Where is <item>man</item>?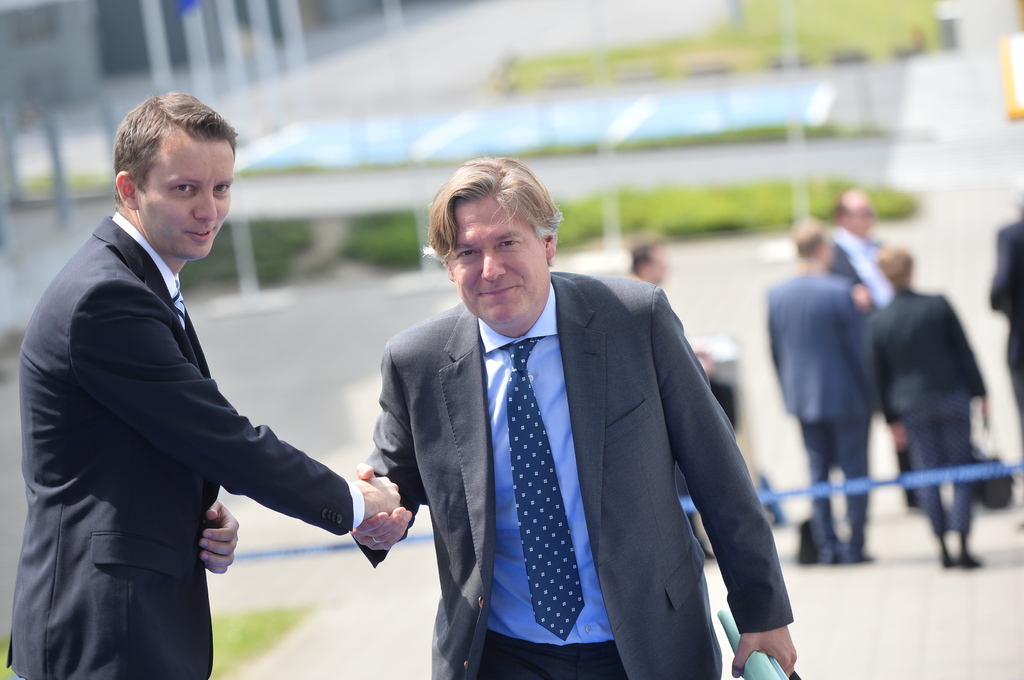
[x1=859, y1=245, x2=993, y2=571].
